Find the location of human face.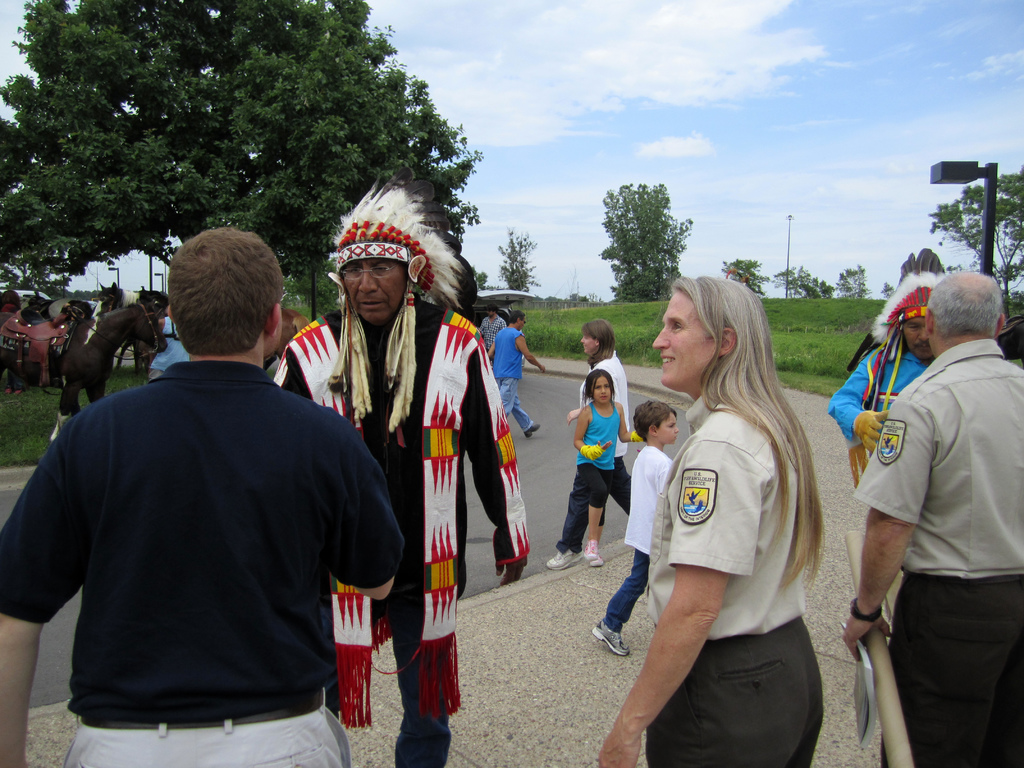
Location: bbox=(656, 413, 678, 446).
